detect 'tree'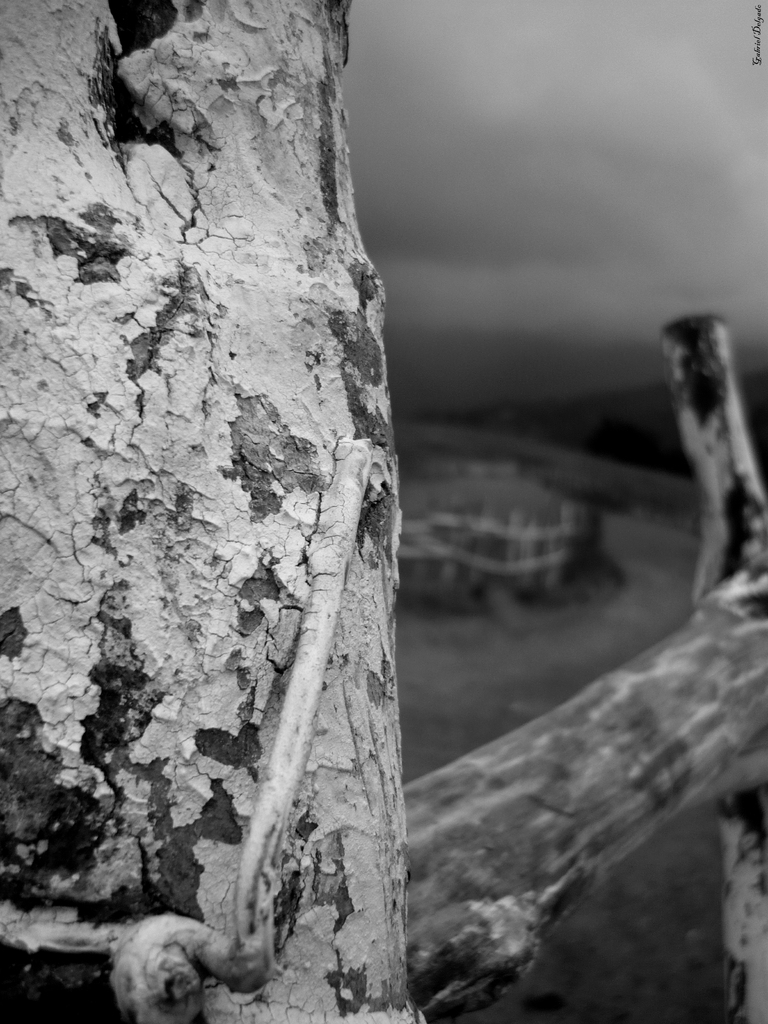
0,0,767,1023
